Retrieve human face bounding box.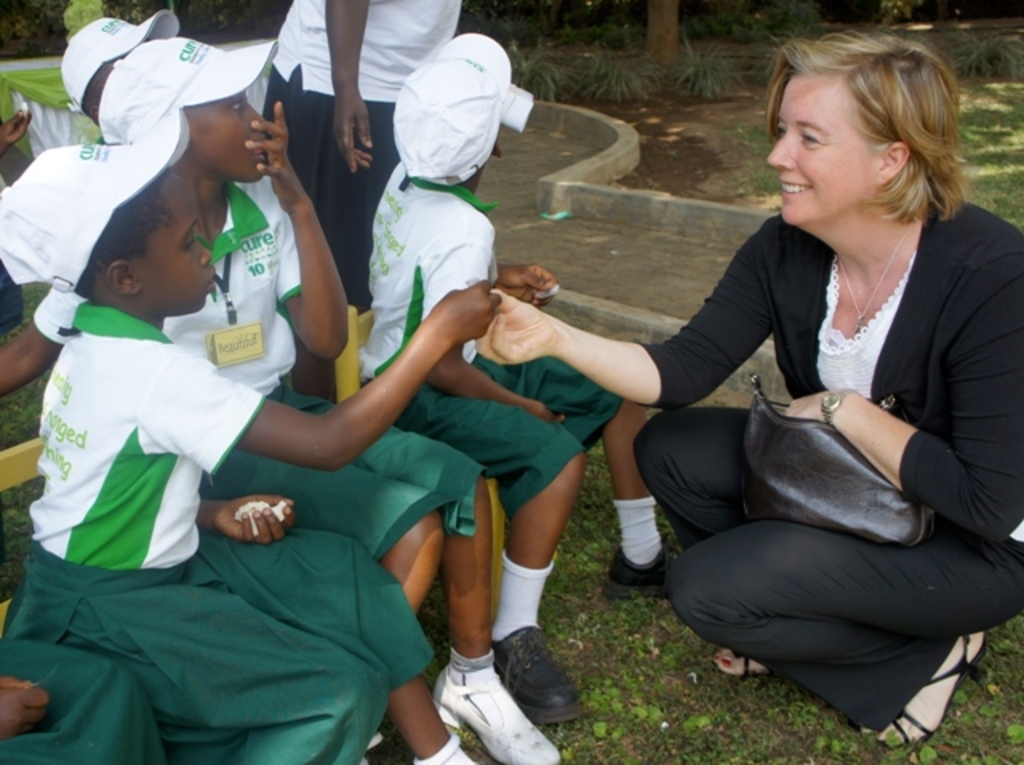
Bounding box: {"left": 190, "top": 93, "right": 264, "bottom": 178}.
